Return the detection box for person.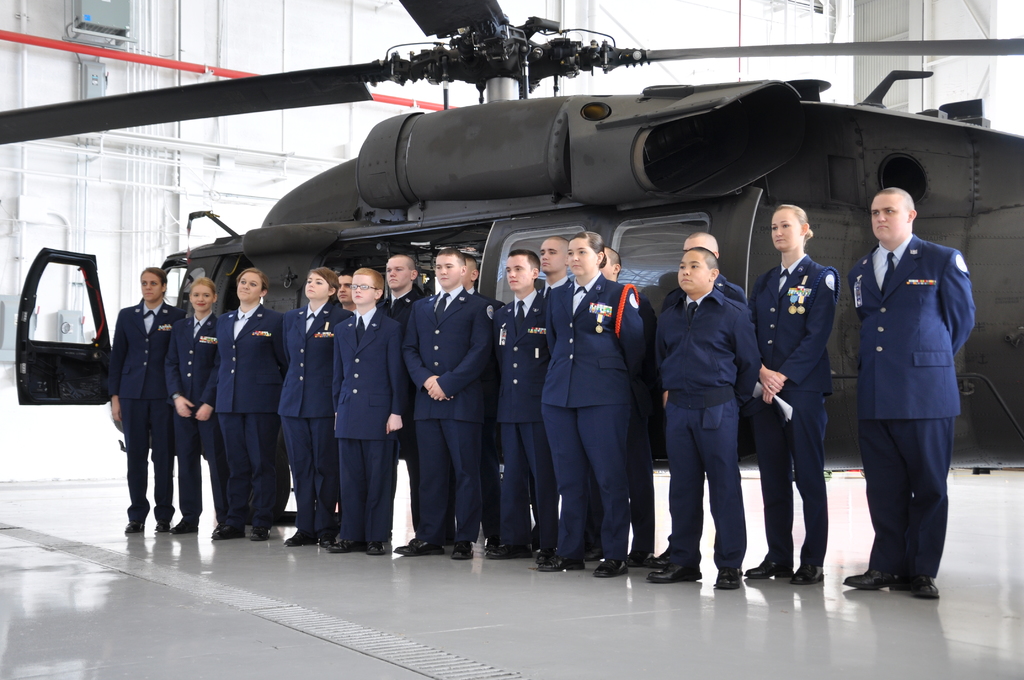
region(164, 275, 228, 533).
